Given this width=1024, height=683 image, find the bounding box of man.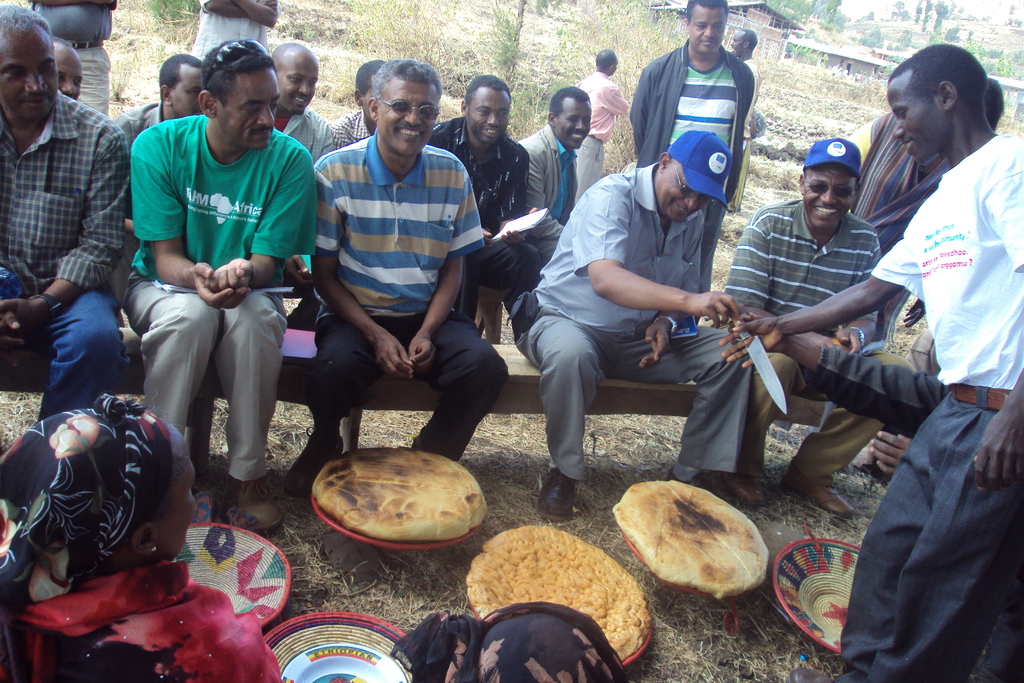
[left=269, top=42, right=336, bottom=292].
